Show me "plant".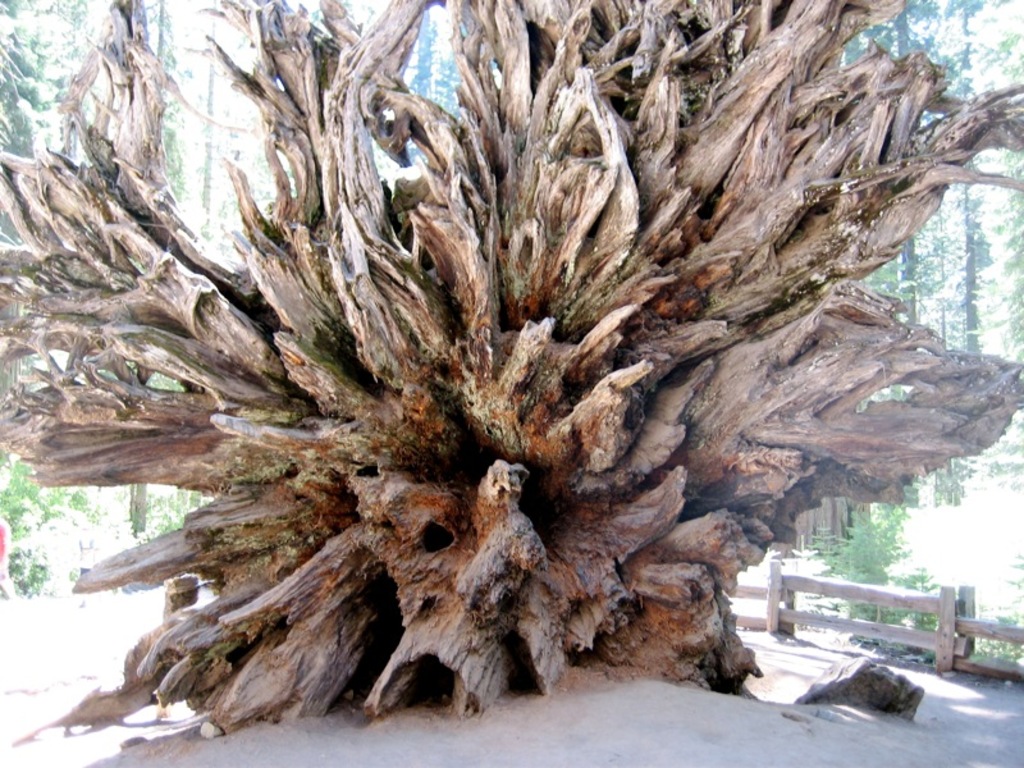
"plant" is here: bbox=(801, 500, 936, 658).
